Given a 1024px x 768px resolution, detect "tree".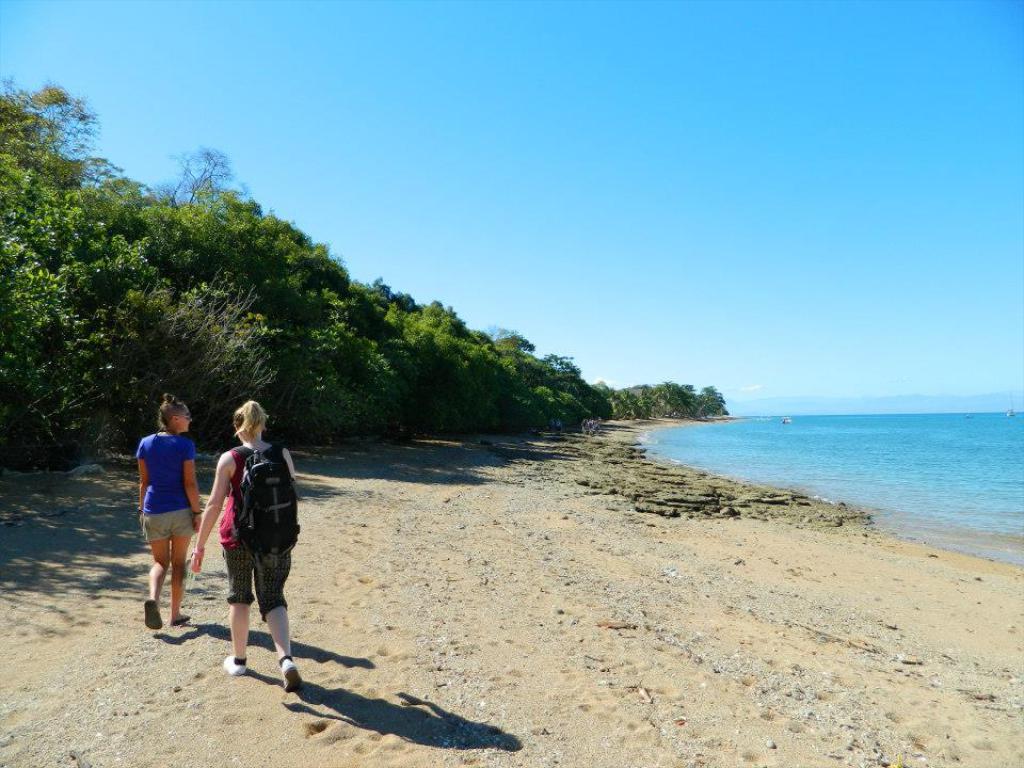
[left=0, top=59, right=129, bottom=217].
